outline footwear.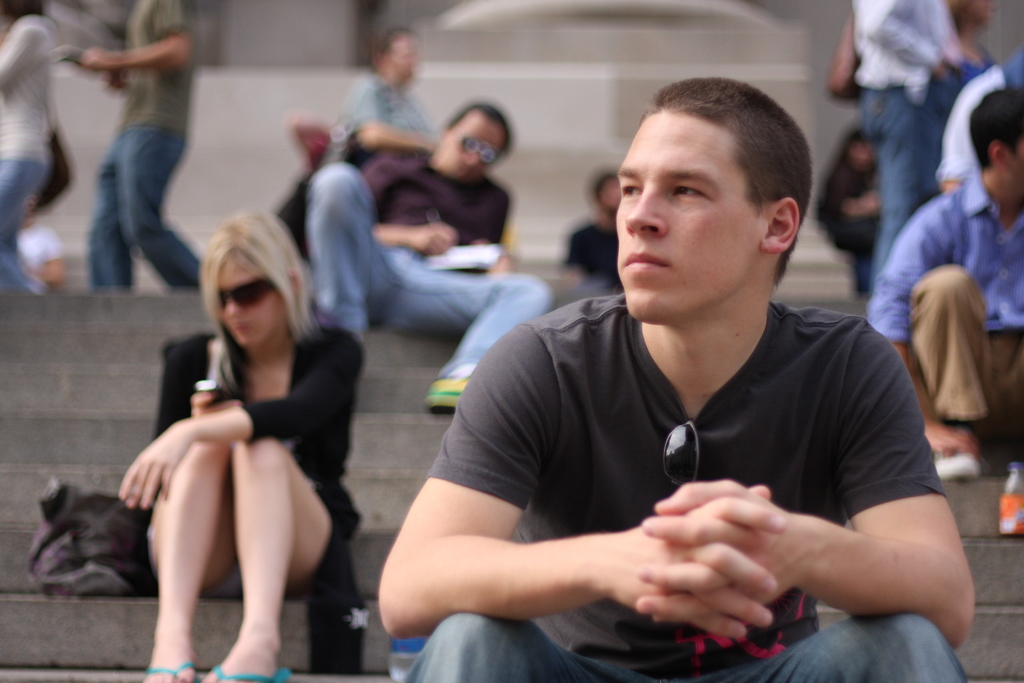
Outline: region(136, 660, 203, 682).
